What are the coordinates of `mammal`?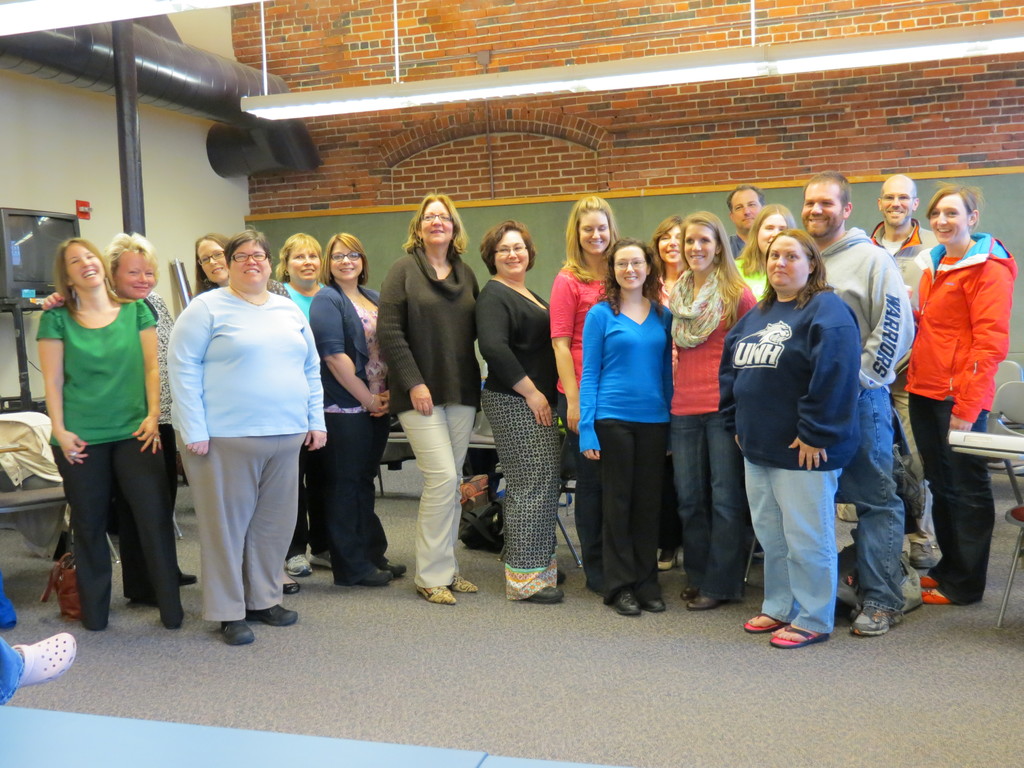
(left=0, top=634, right=77, bottom=704).
